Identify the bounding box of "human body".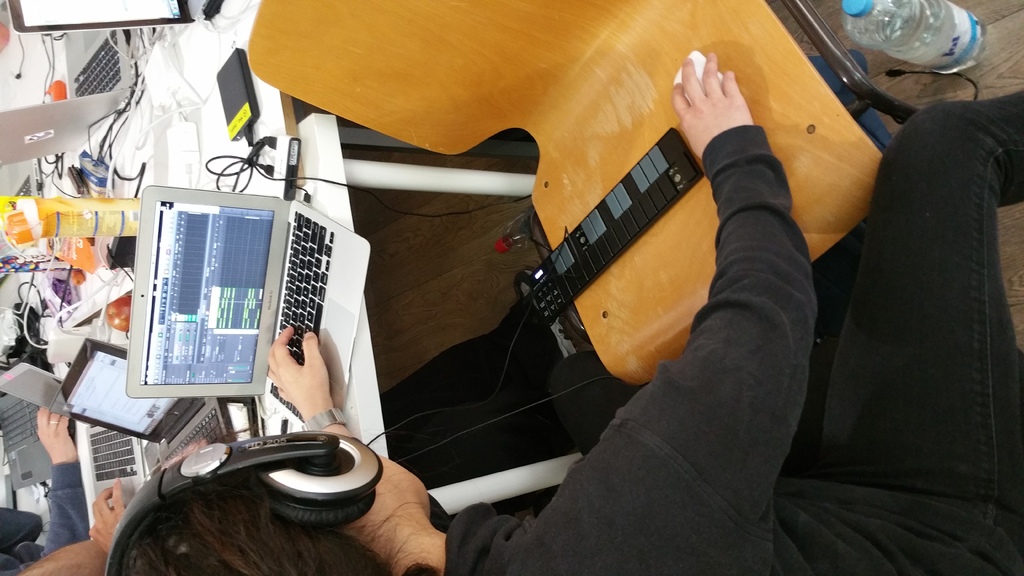
box=[123, 50, 1023, 575].
